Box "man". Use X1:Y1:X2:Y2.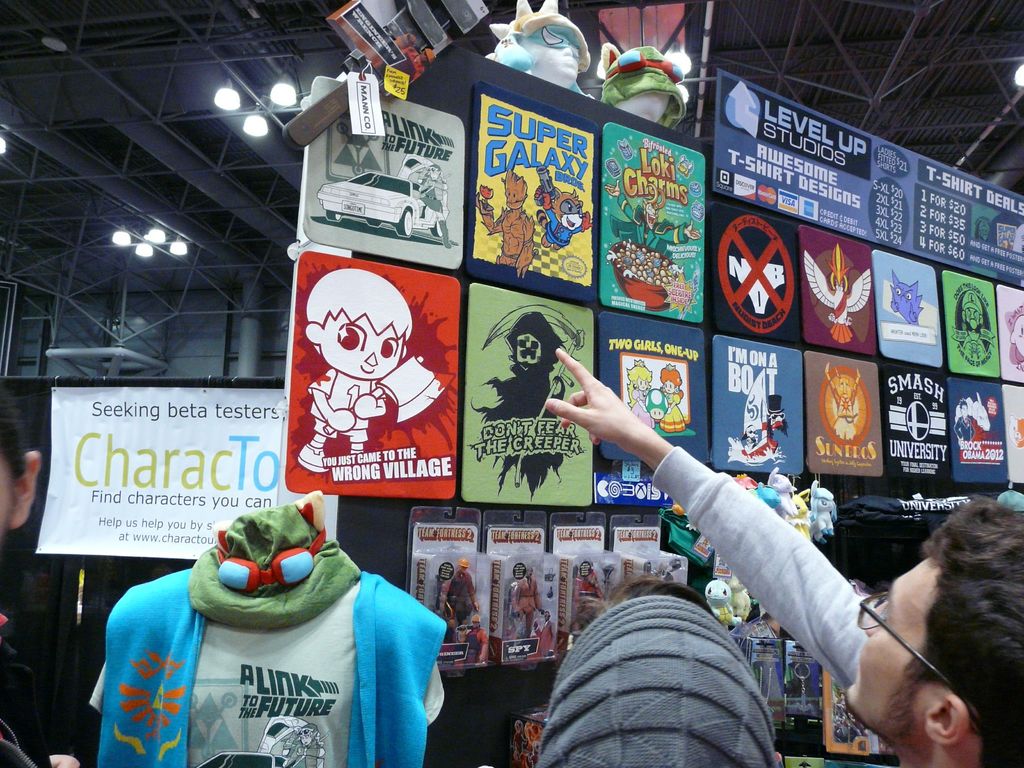
0:392:81:767.
